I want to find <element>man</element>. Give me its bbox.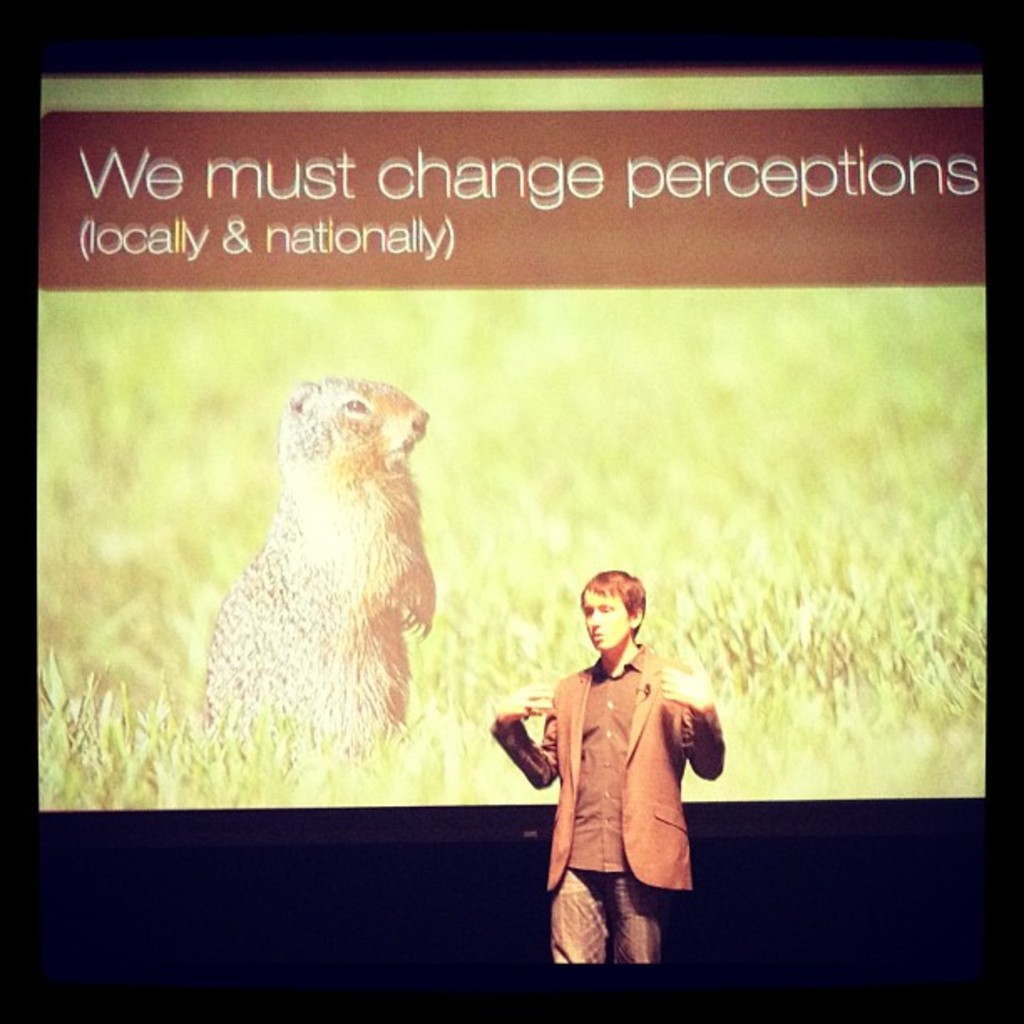
<box>477,569,728,964</box>.
